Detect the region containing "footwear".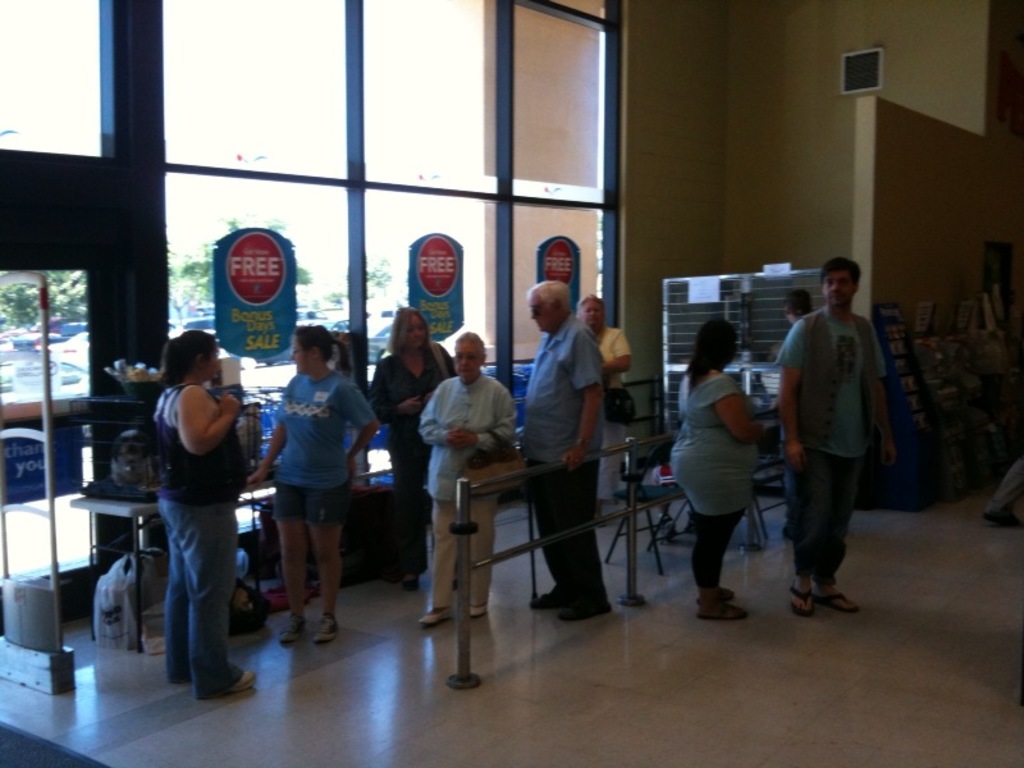
(left=282, top=612, right=308, bottom=640).
